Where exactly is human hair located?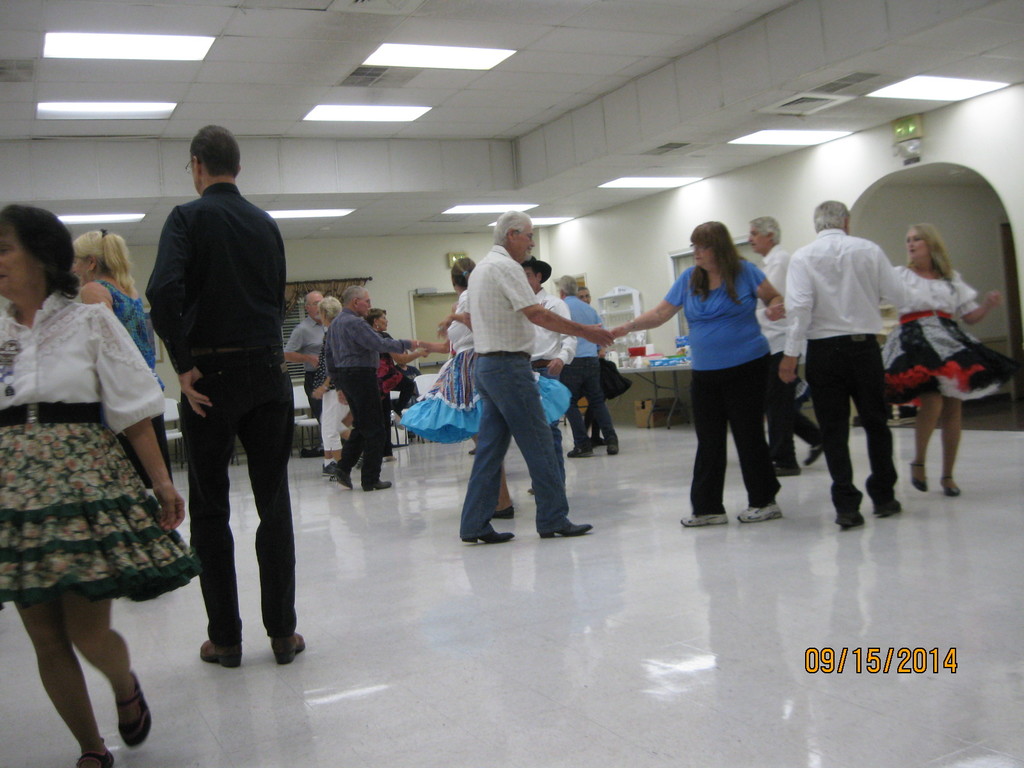
Its bounding box is [left=451, top=258, right=475, bottom=288].
